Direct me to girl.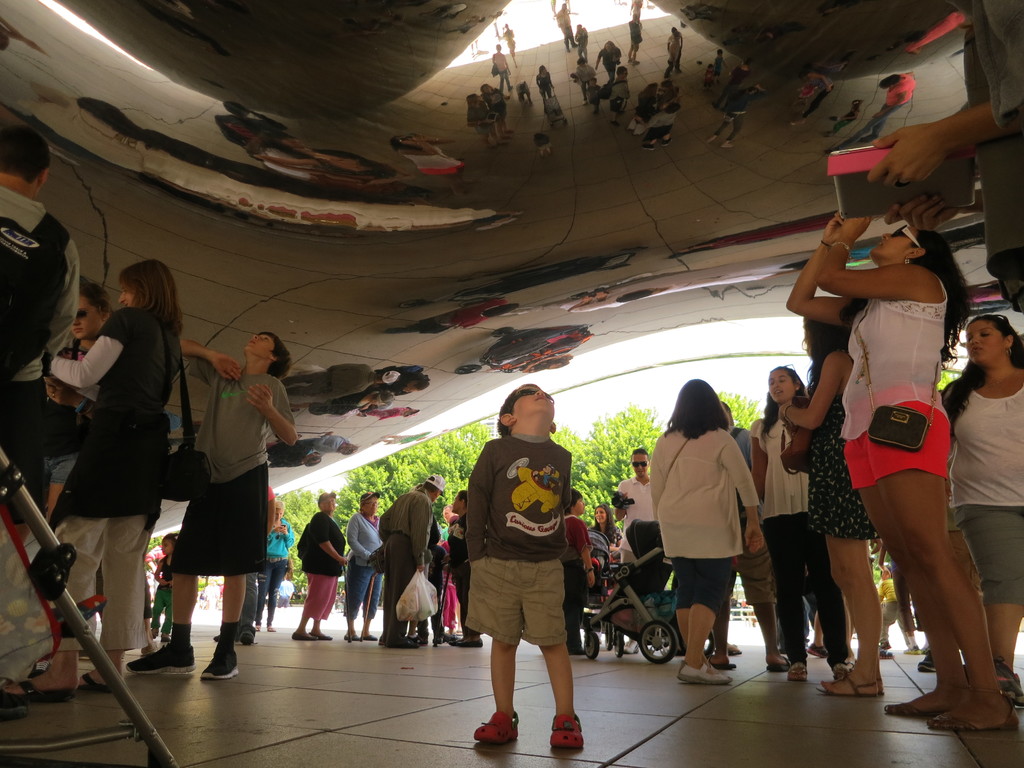
Direction: 589 497 628 564.
